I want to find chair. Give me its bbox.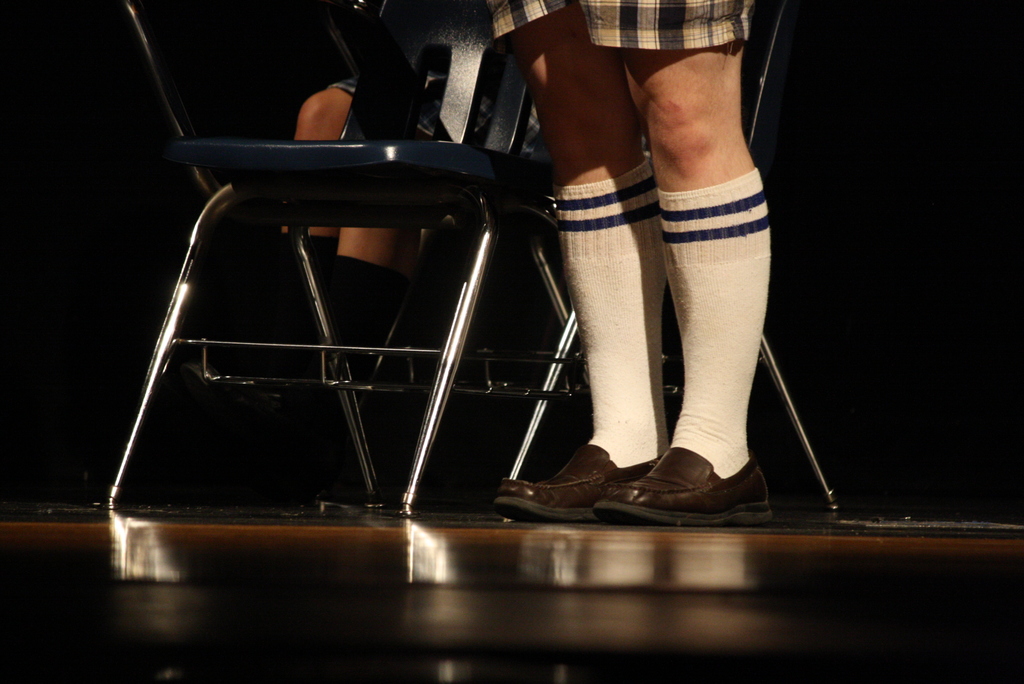
box(499, 0, 843, 515).
